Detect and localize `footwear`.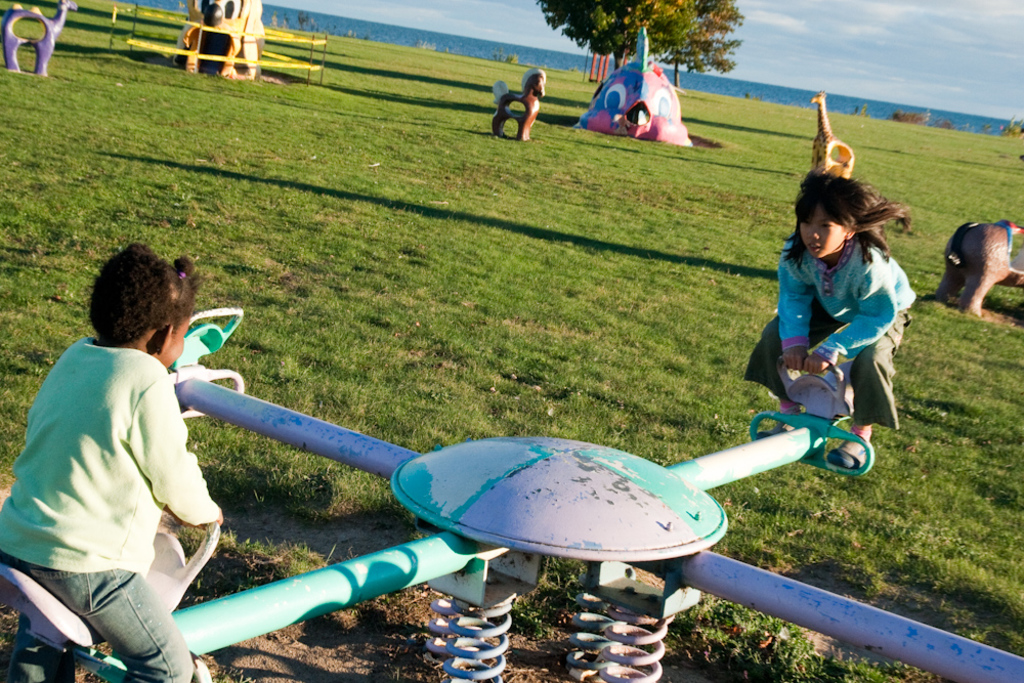
Localized at (823, 440, 864, 472).
